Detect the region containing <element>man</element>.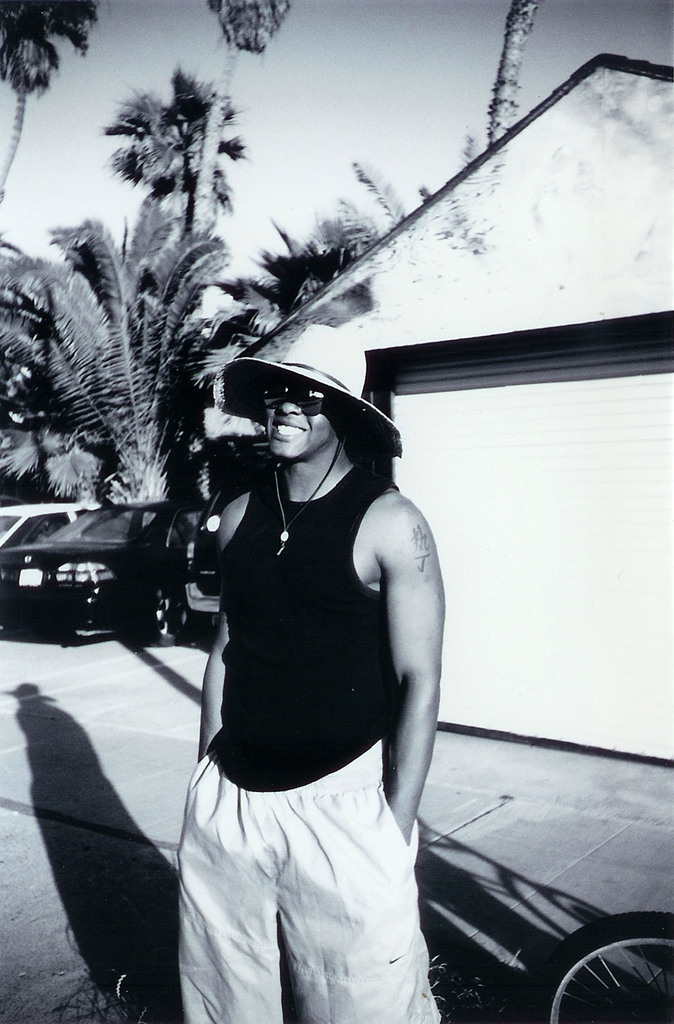
(x1=148, y1=302, x2=461, y2=1009).
